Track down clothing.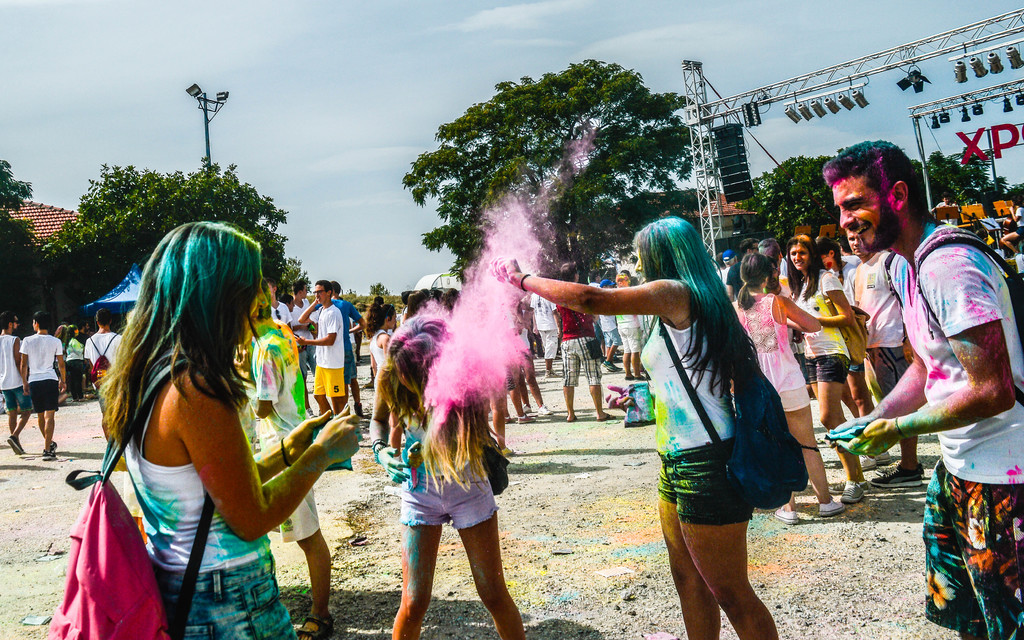
Tracked to 124/352/292/639.
